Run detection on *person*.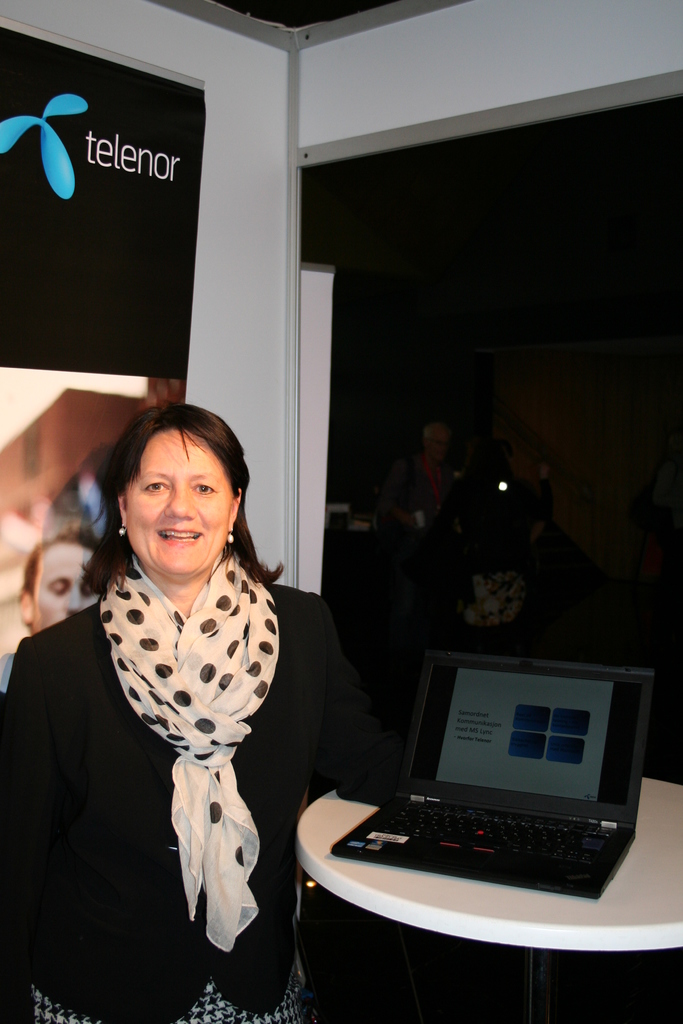
Result: [0,528,112,703].
